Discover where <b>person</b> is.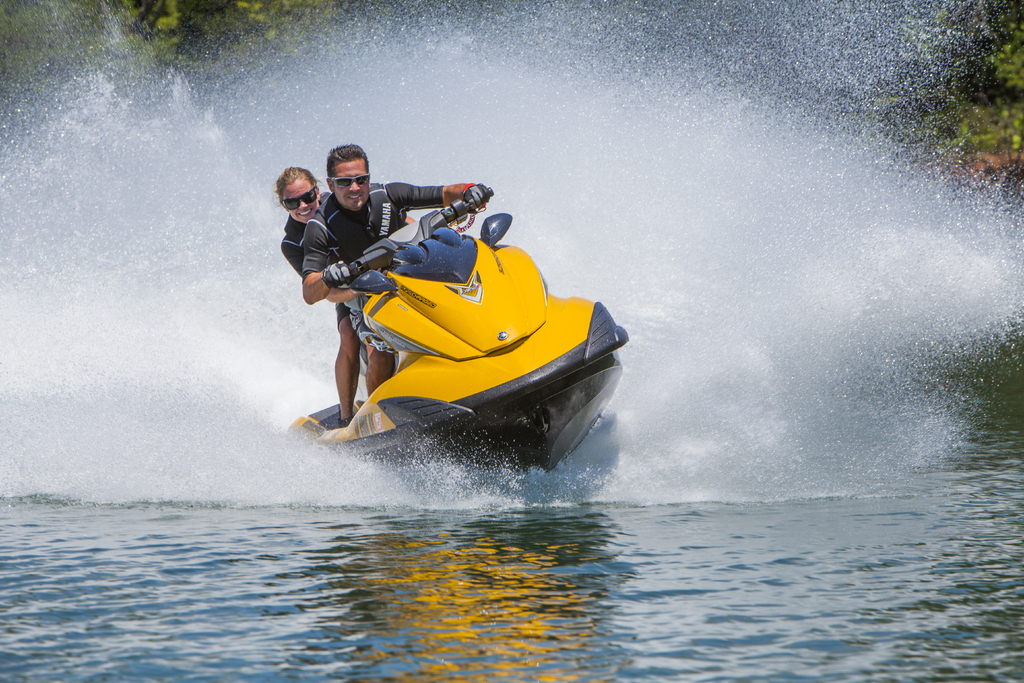
Discovered at l=304, t=142, r=489, b=397.
